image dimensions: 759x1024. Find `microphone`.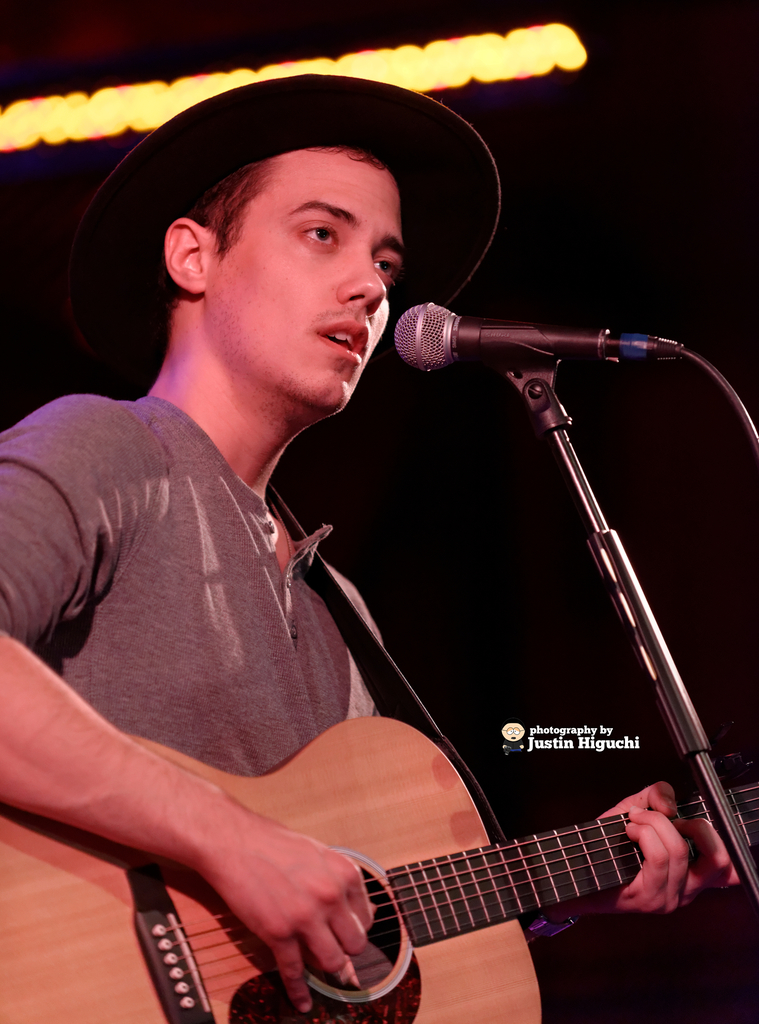
357, 296, 690, 405.
